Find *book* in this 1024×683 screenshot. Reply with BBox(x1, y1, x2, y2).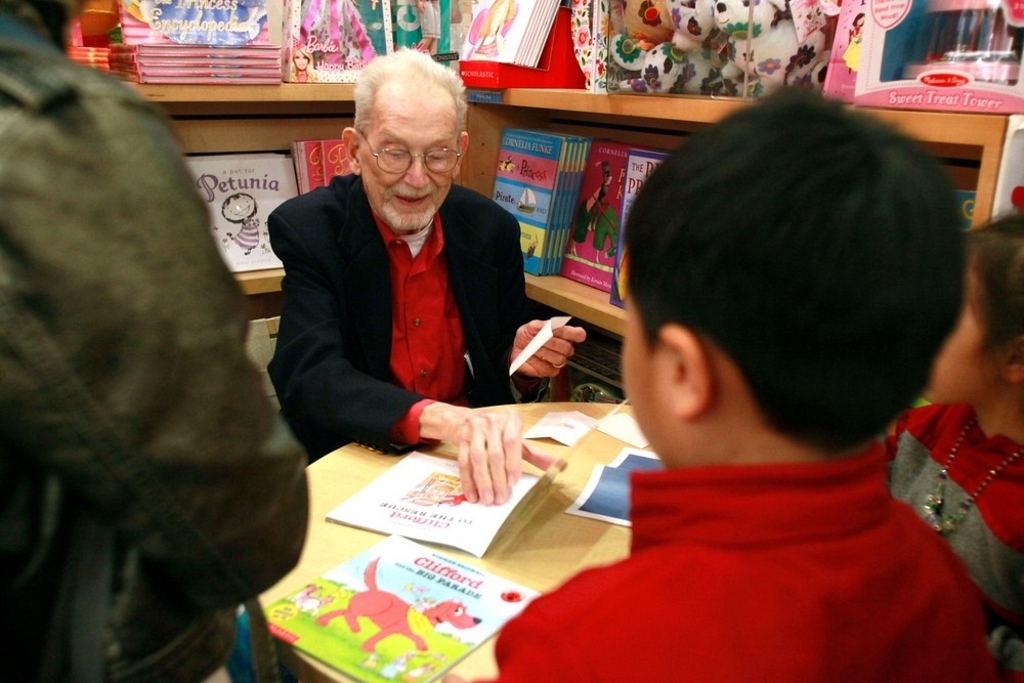
BBox(321, 401, 631, 556).
